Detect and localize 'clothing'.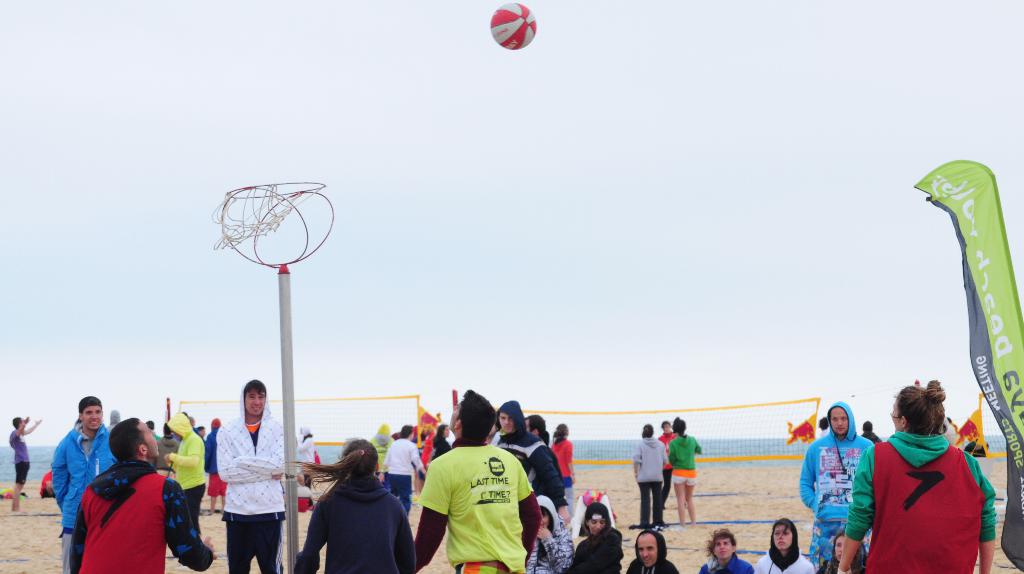
Localized at {"left": 673, "top": 434, "right": 705, "bottom": 487}.
